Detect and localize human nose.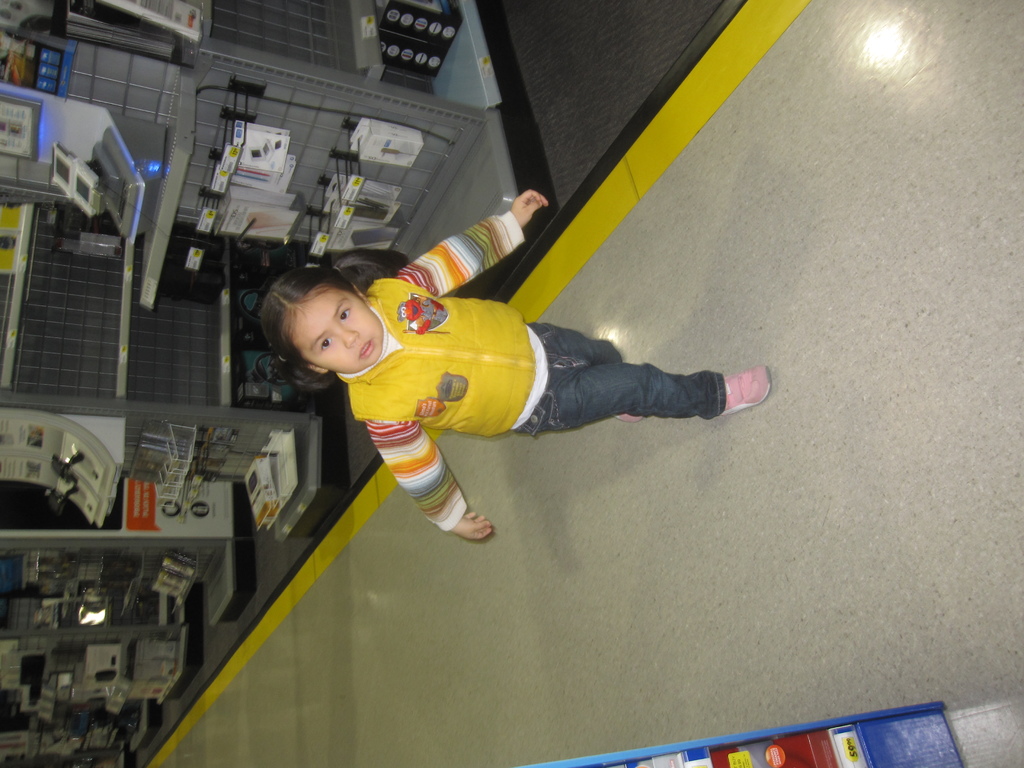
Localized at BBox(332, 321, 356, 349).
